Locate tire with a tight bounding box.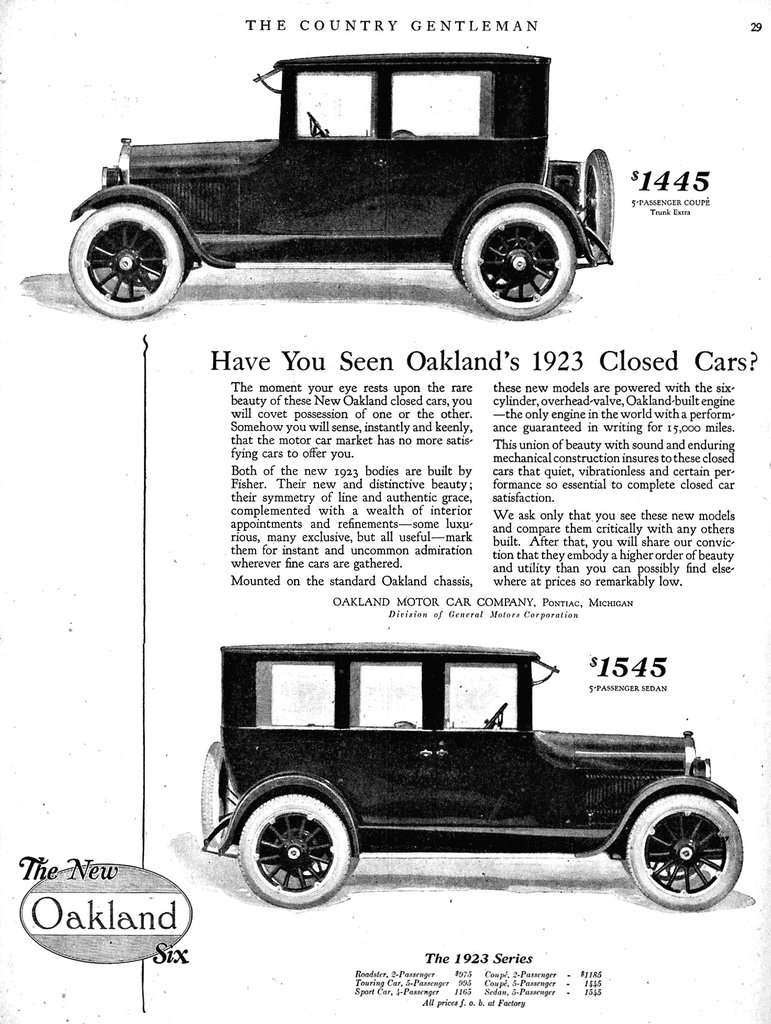
69 204 183 319.
